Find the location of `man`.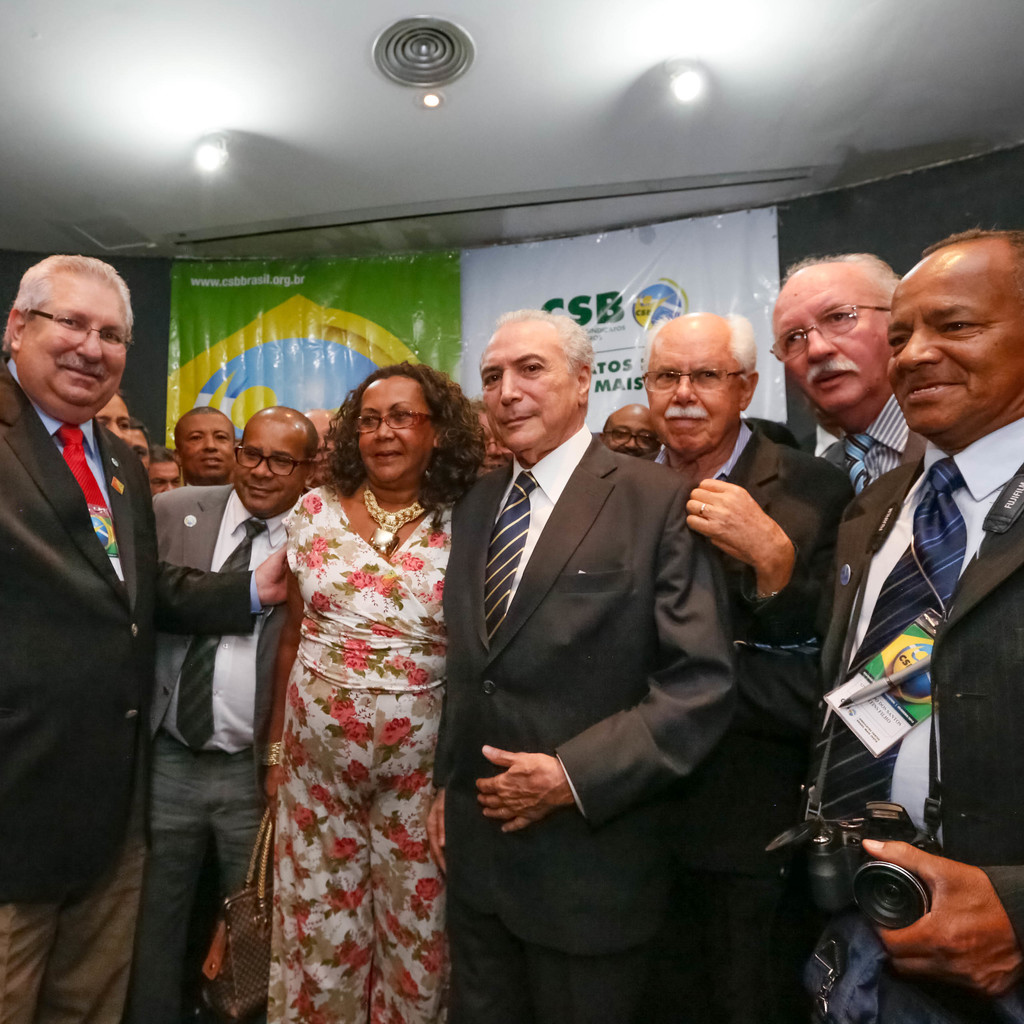
Location: <bbox>172, 410, 237, 481</bbox>.
